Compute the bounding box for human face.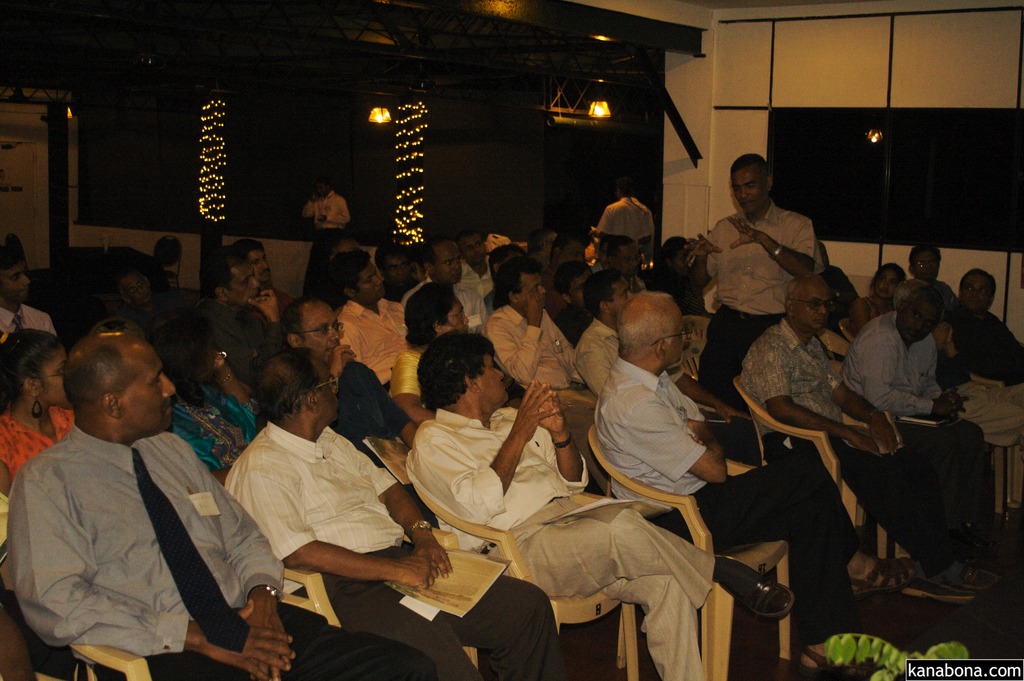
bbox(960, 275, 993, 308).
